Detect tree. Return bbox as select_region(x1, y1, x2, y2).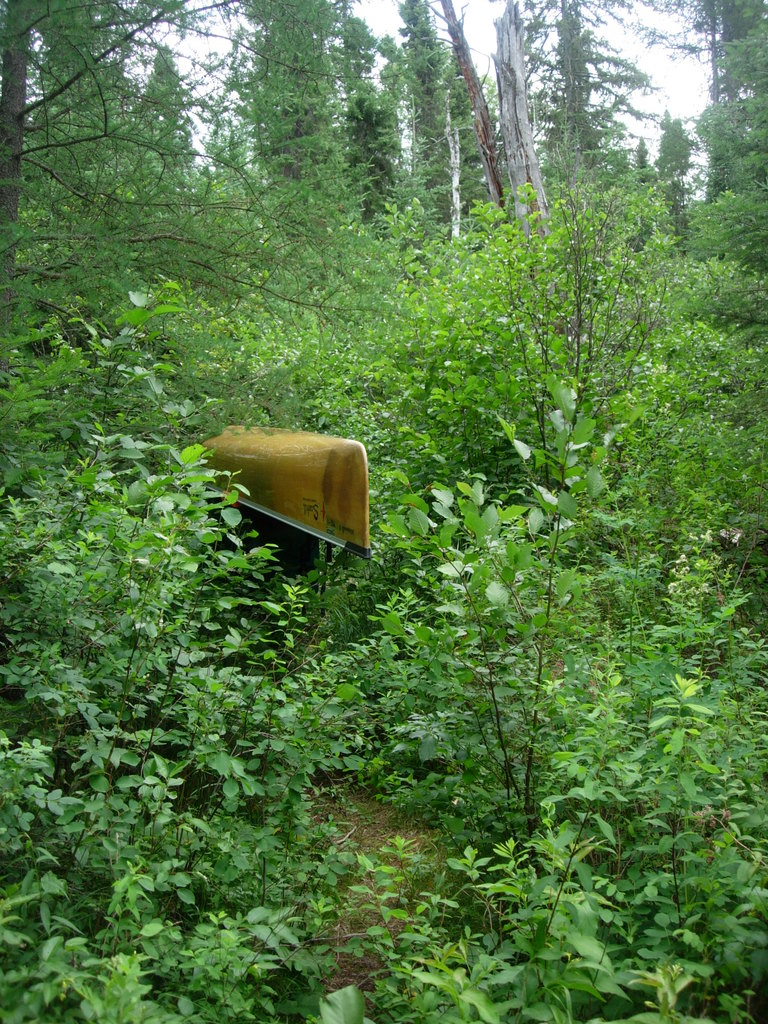
select_region(29, 0, 218, 255).
